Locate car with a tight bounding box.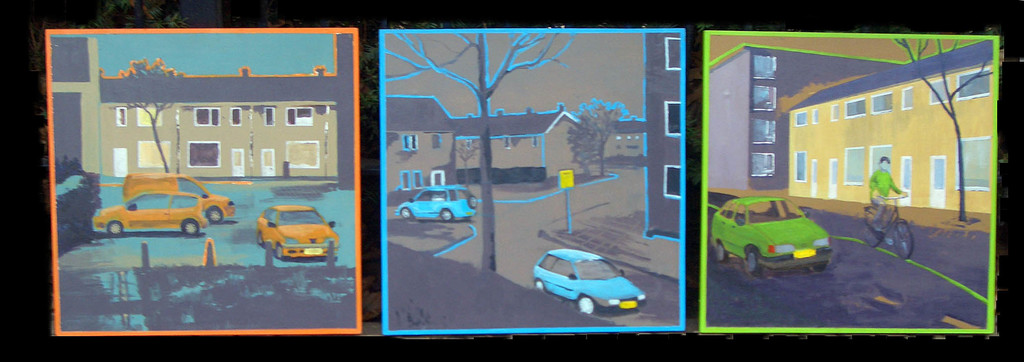
left=257, top=205, right=344, bottom=259.
